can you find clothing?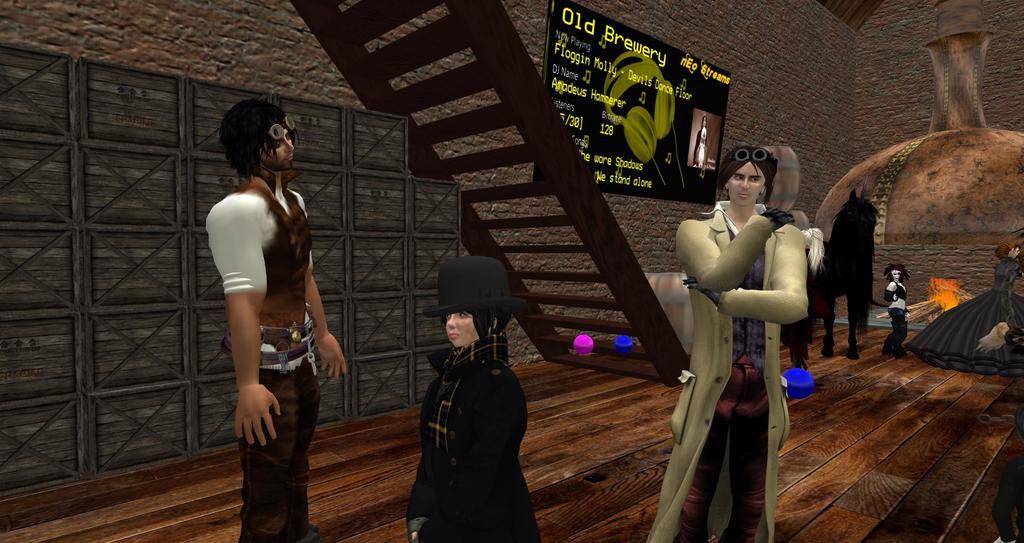
Yes, bounding box: 213,132,331,500.
